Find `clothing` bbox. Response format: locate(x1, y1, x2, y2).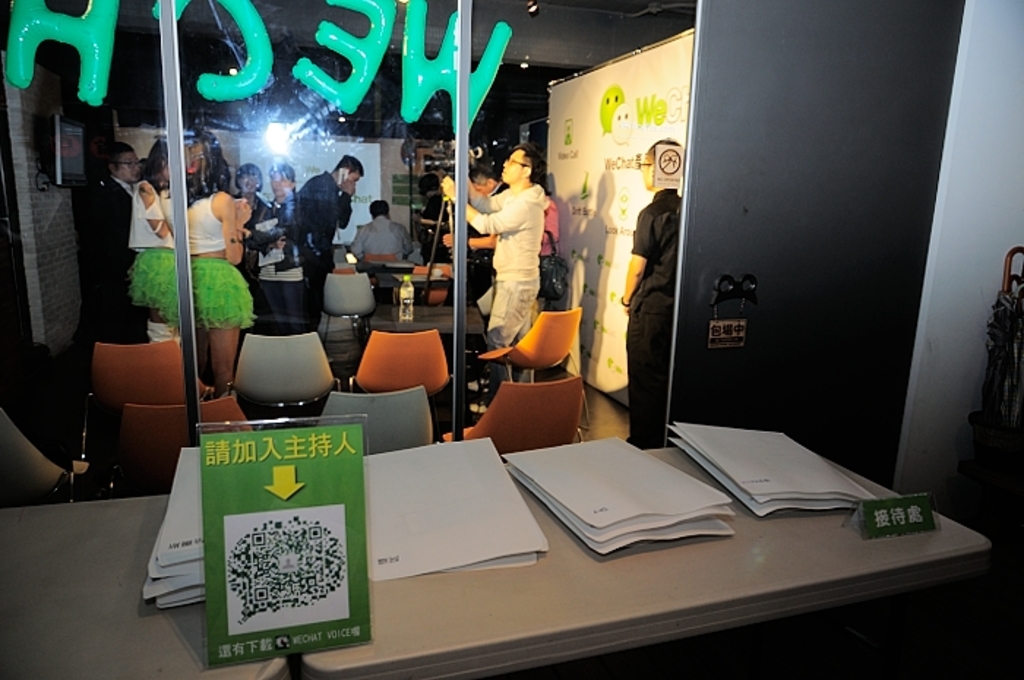
locate(363, 227, 417, 266).
